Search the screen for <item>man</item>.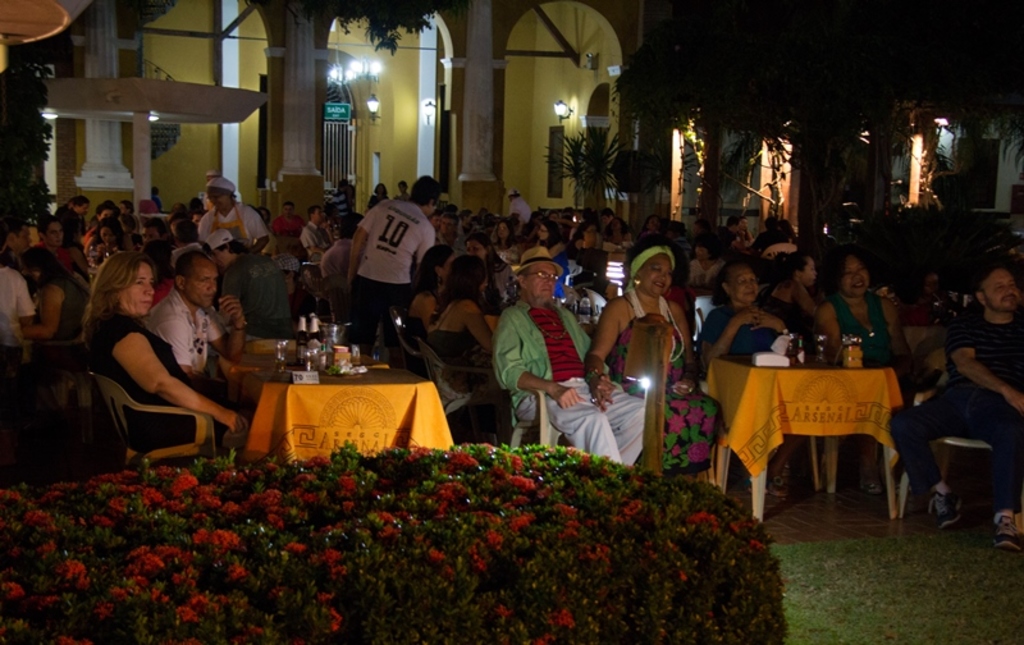
Found at 140, 215, 170, 251.
